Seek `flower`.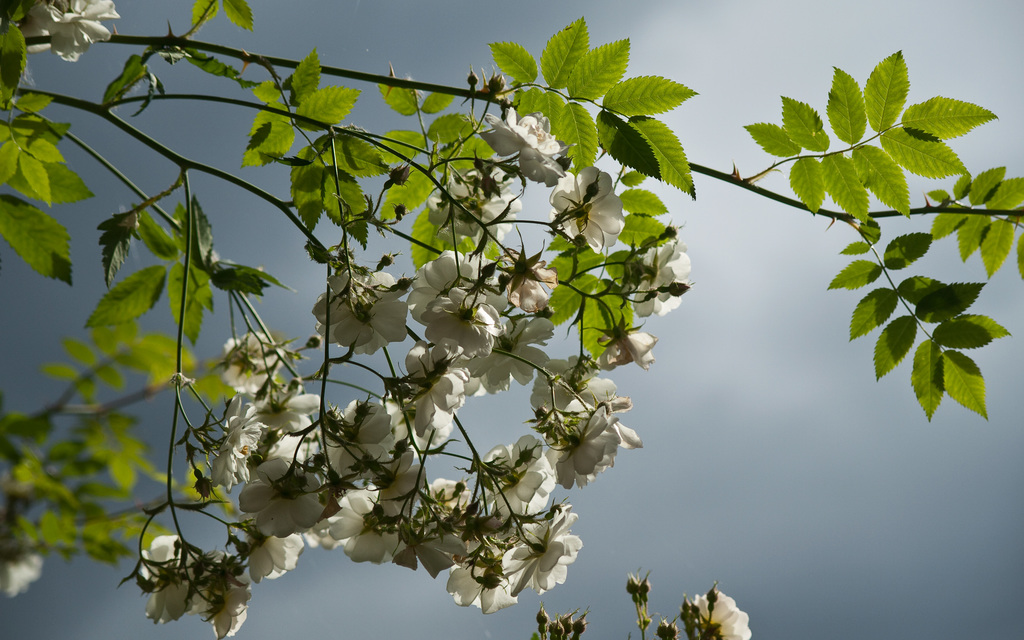
(408,252,502,358).
